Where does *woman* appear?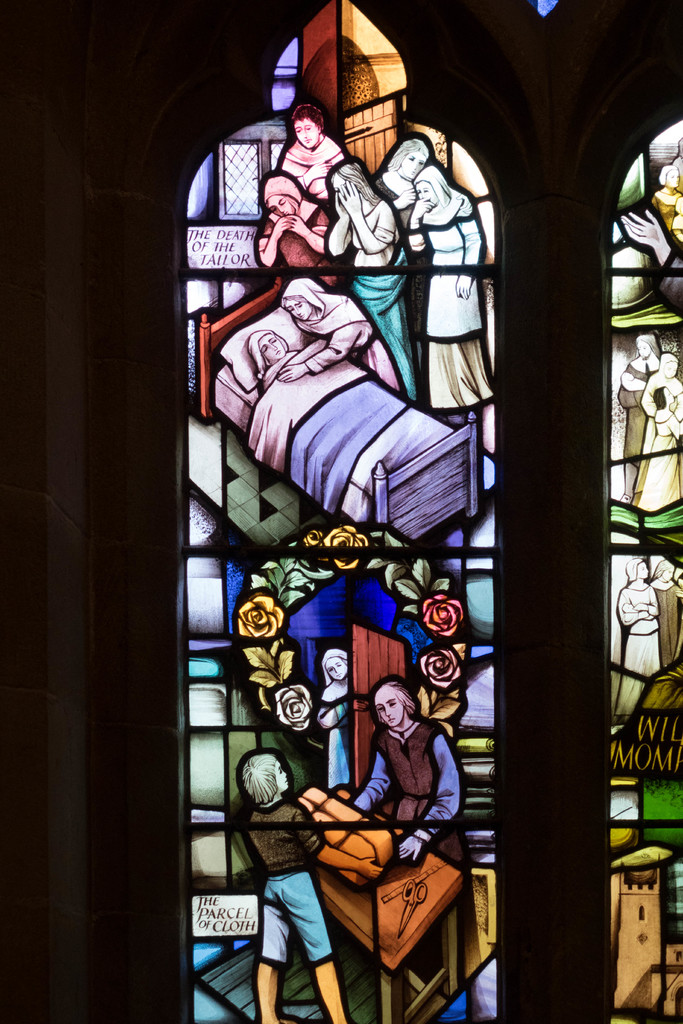
Appears at select_region(646, 559, 679, 662).
